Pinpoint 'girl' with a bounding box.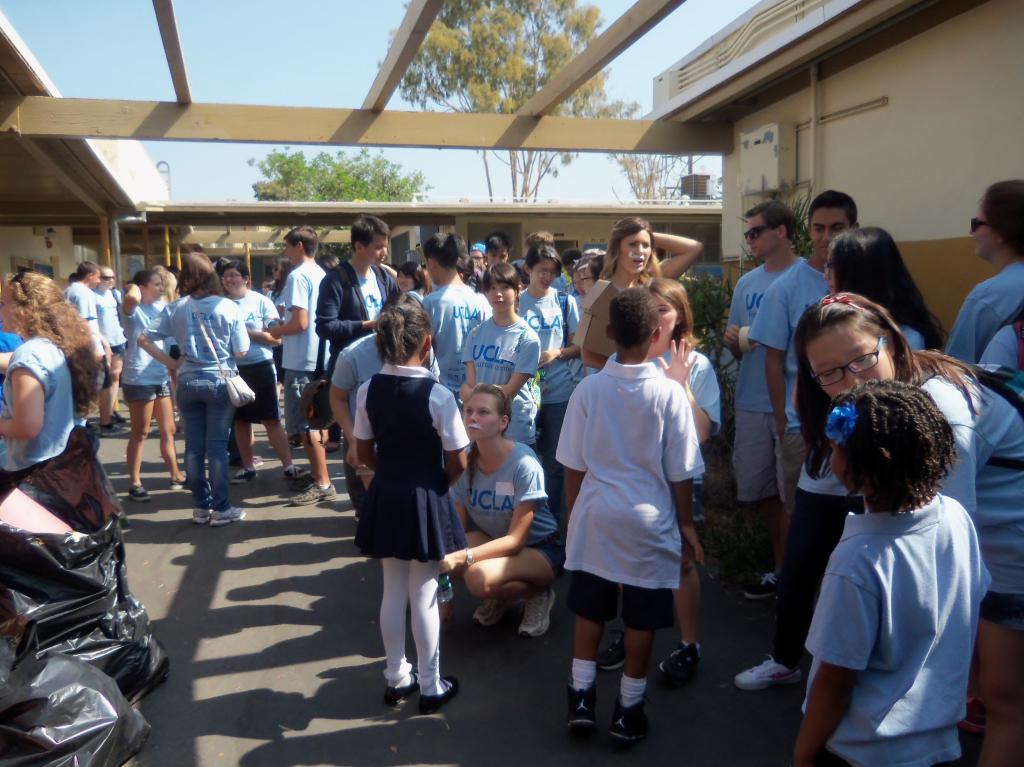
{"left": 515, "top": 246, "right": 580, "bottom": 522}.
